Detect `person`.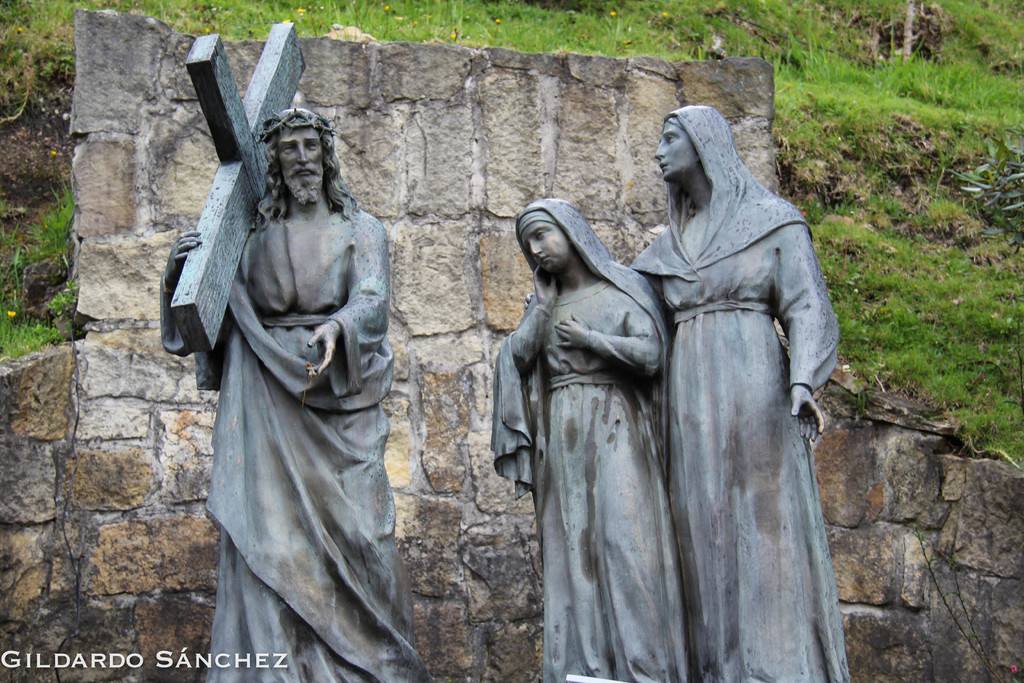
Detected at crop(489, 202, 699, 682).
